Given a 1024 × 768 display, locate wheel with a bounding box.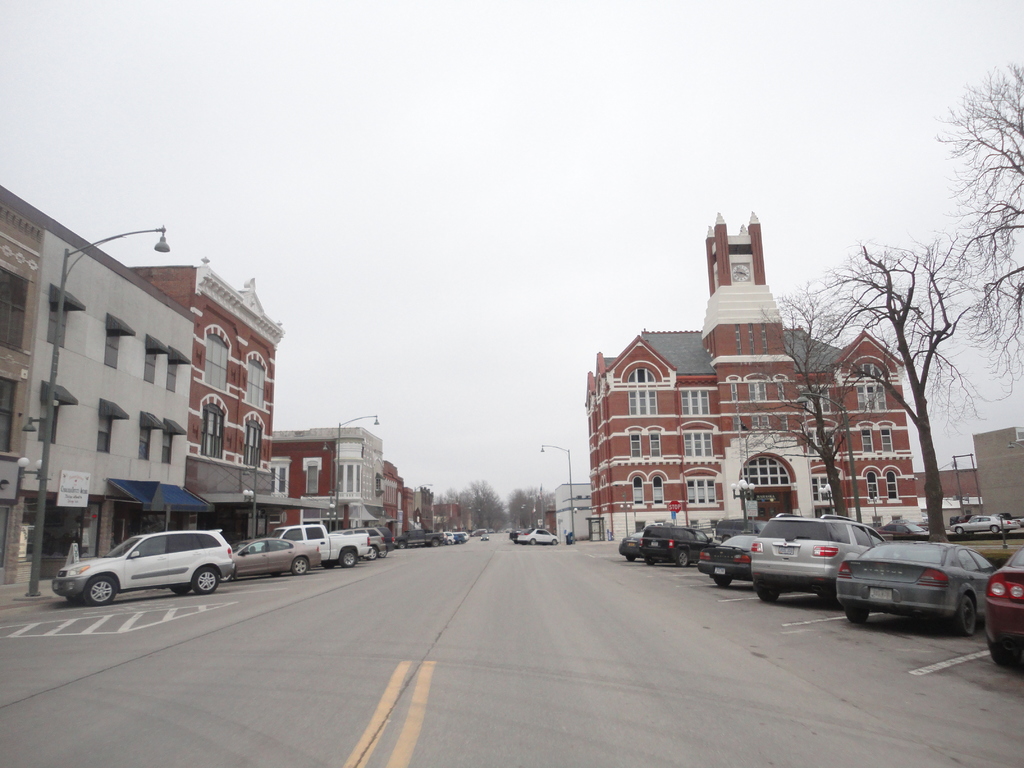
Located: bbox(950, 525, 963, 537).
